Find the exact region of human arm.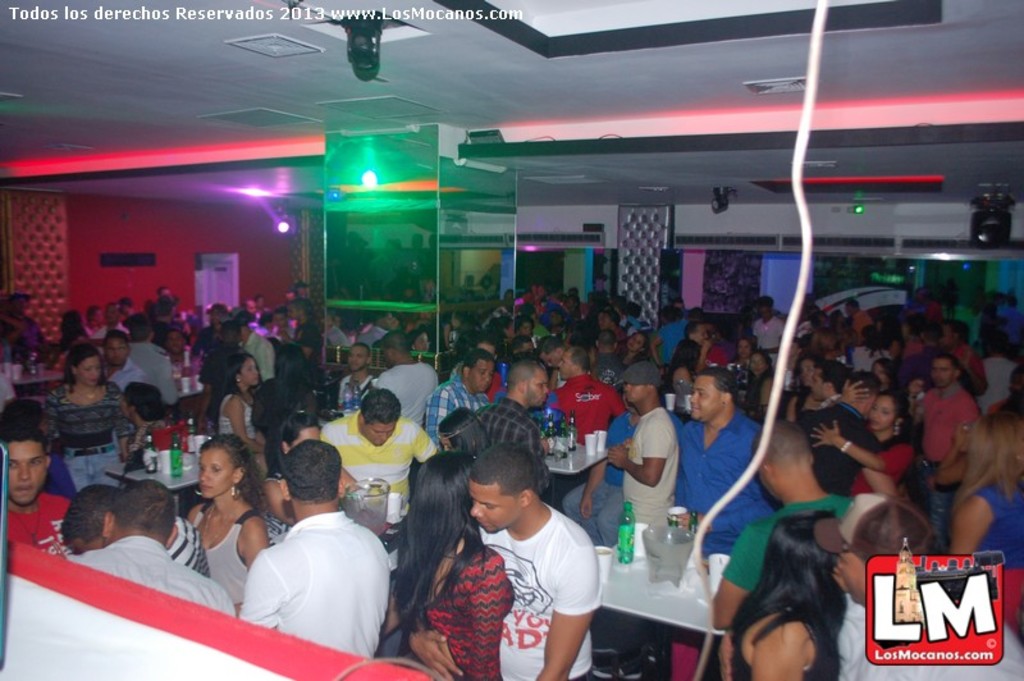
Exact region: 603,417,666,492.
